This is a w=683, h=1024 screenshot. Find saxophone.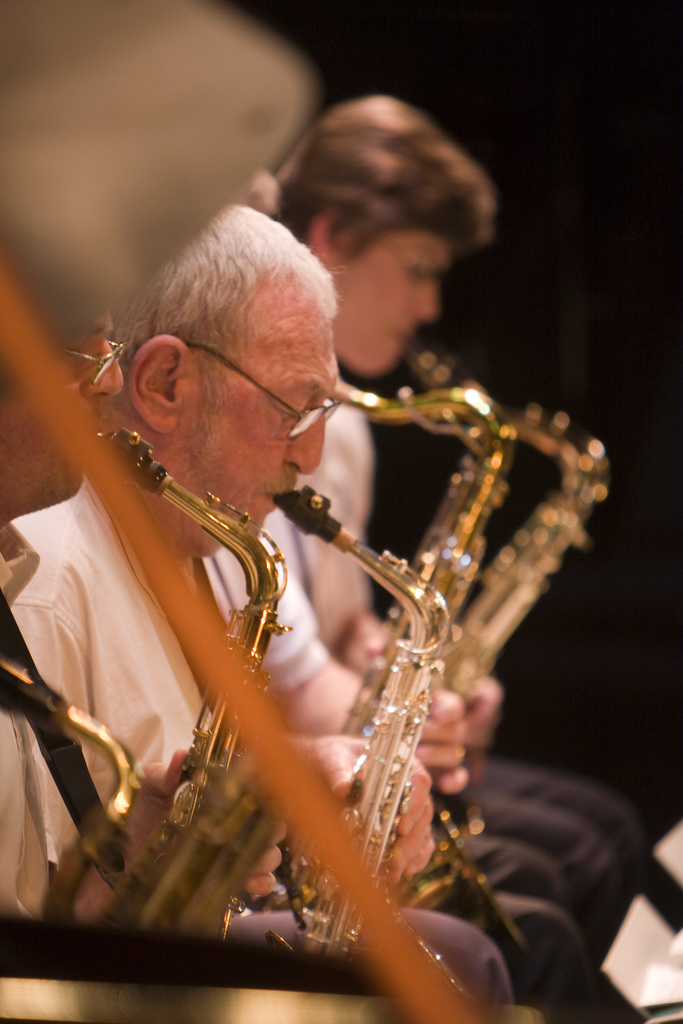
Bounding box: [left=404, top=337, right=621, bottom=708].
